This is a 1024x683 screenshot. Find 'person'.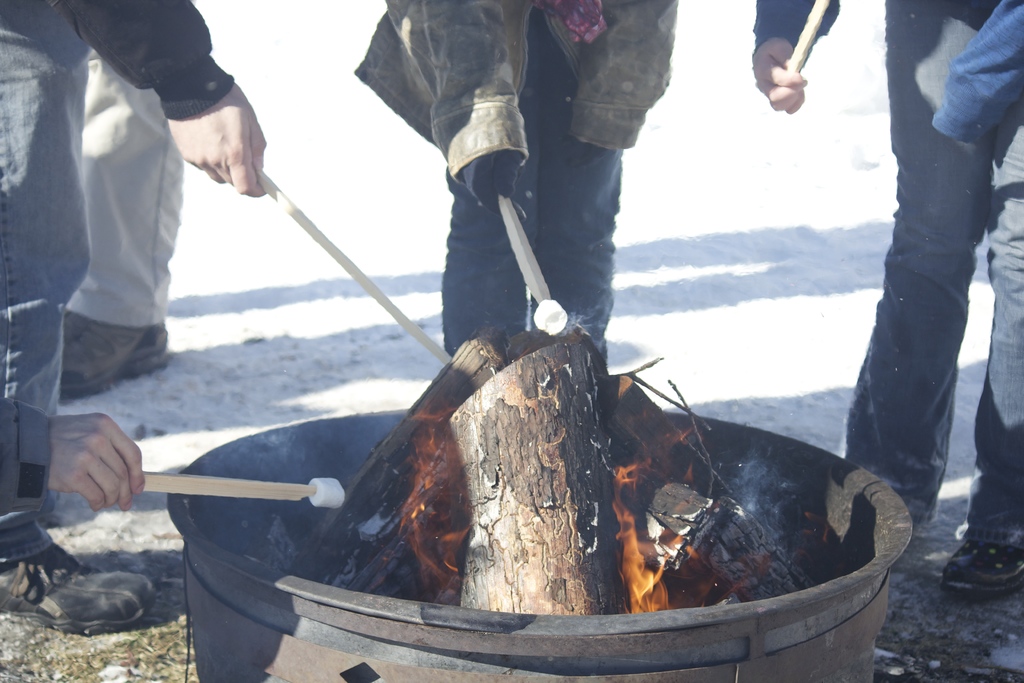
Bounding box: 744, 0, 1023, 600.
